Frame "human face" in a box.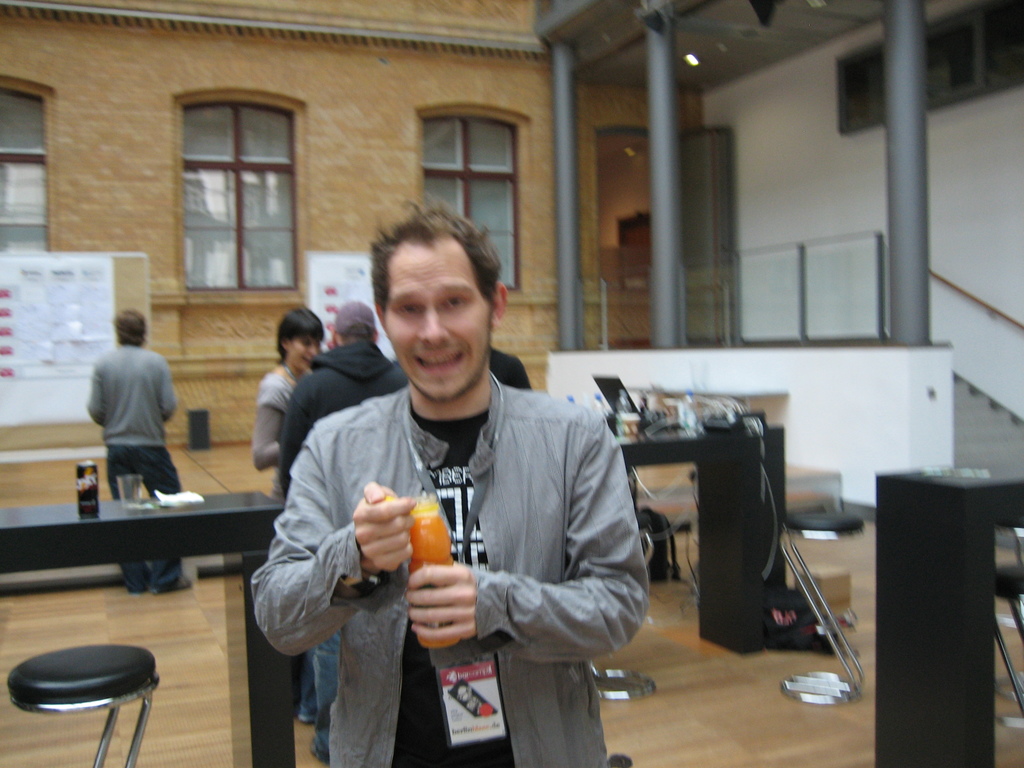
region(289, 336, 318, 367).
